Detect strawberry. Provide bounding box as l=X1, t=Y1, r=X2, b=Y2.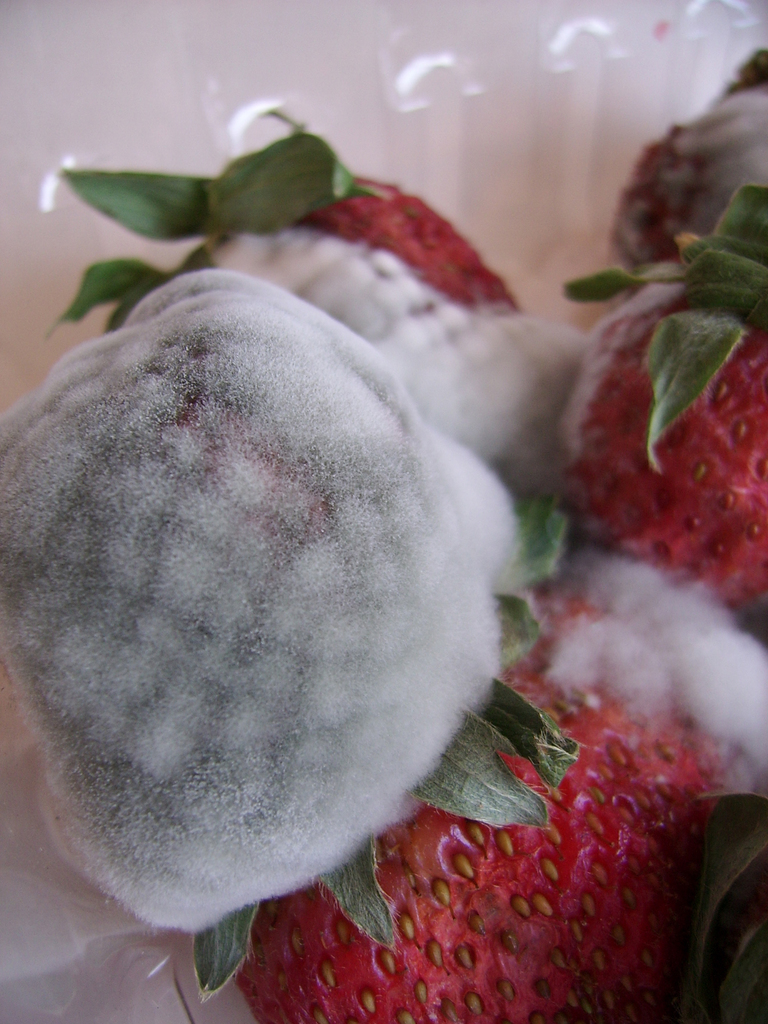
l=560, t=199, r=759, b=620.
